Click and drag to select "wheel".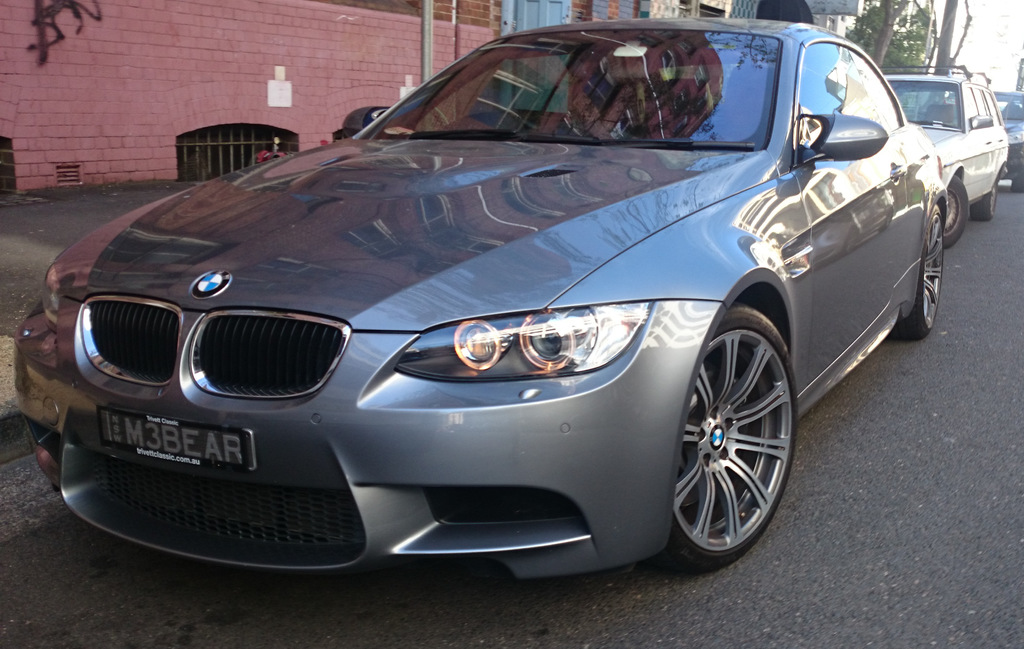
Selection: (x1=906, y1=199, x2=948, y2=340).
